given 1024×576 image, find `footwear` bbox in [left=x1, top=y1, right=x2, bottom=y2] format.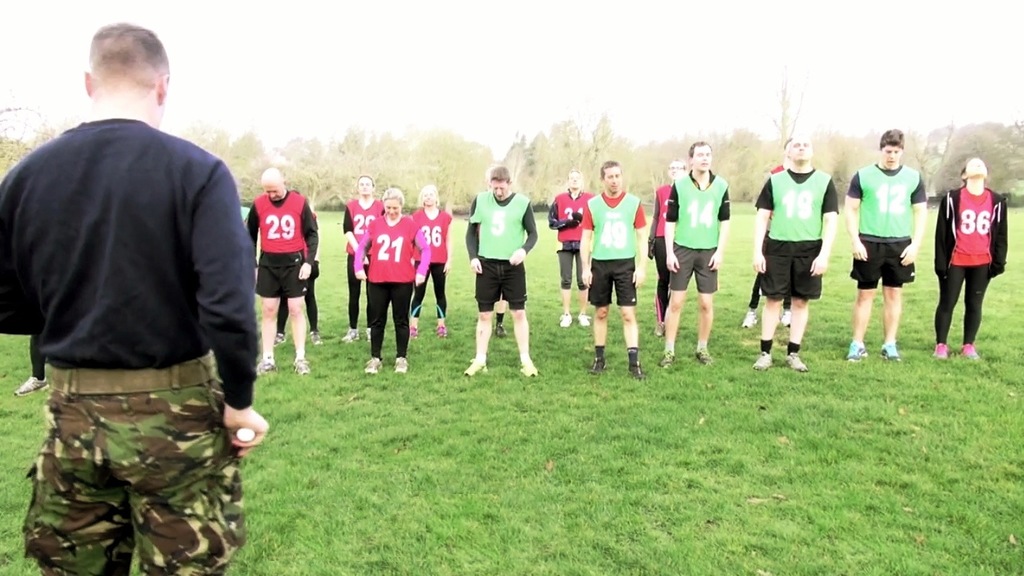
[left=749, top=349, right=774, bottom=371].
